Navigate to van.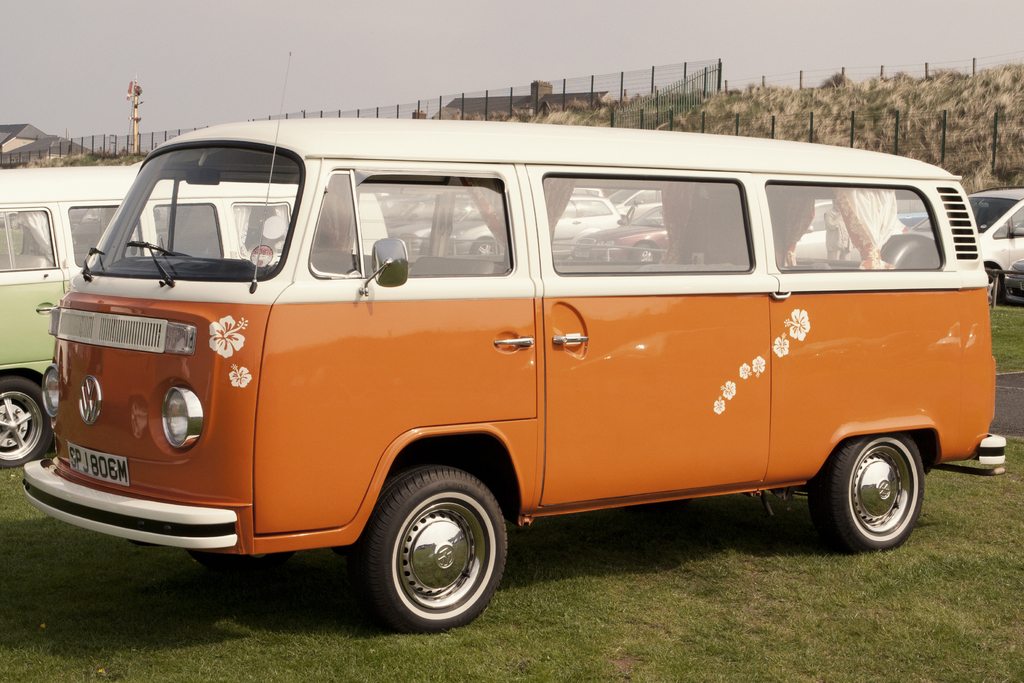
Navigation target: select_region(49, 111, 1010, 630).
